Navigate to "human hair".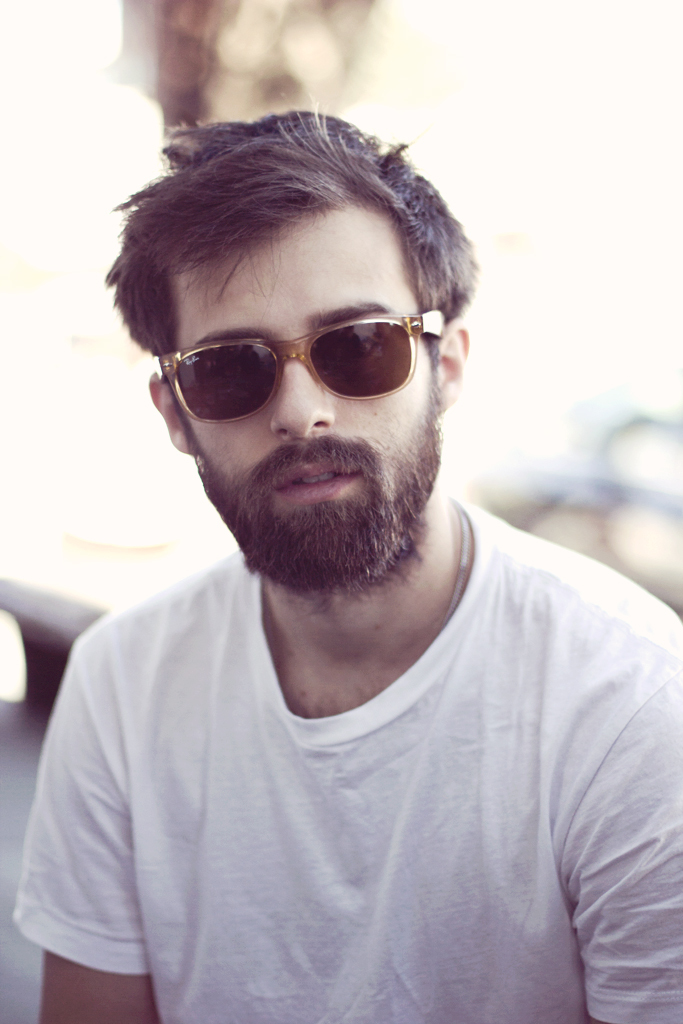
Navigation target: 107/127/500/404.
